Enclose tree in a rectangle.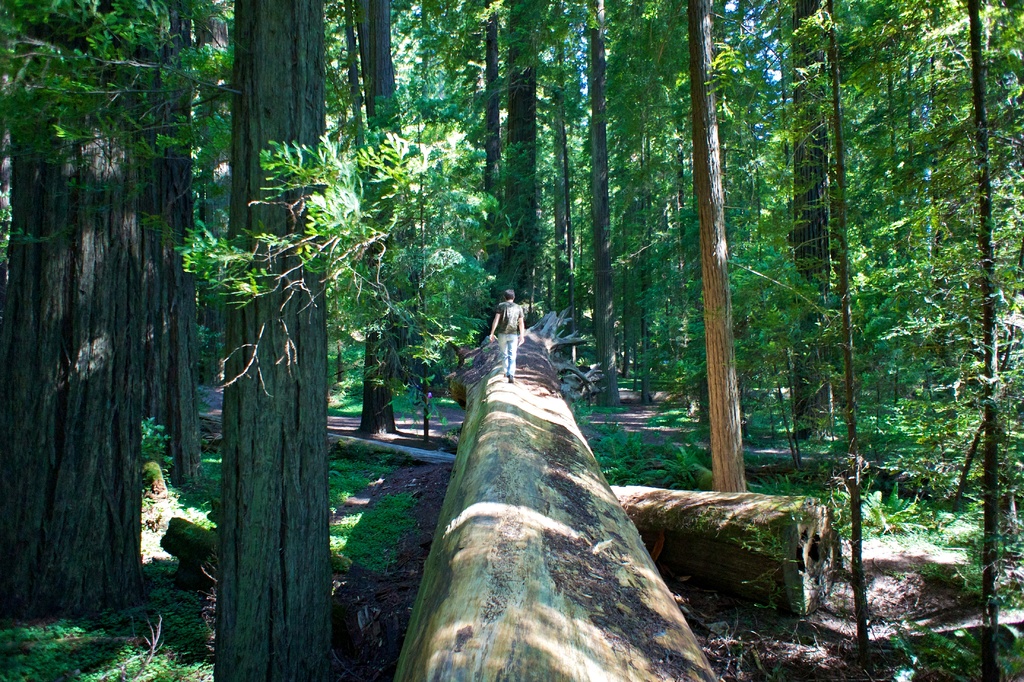
x1=554, y1=0, x2=572, y2=364.
